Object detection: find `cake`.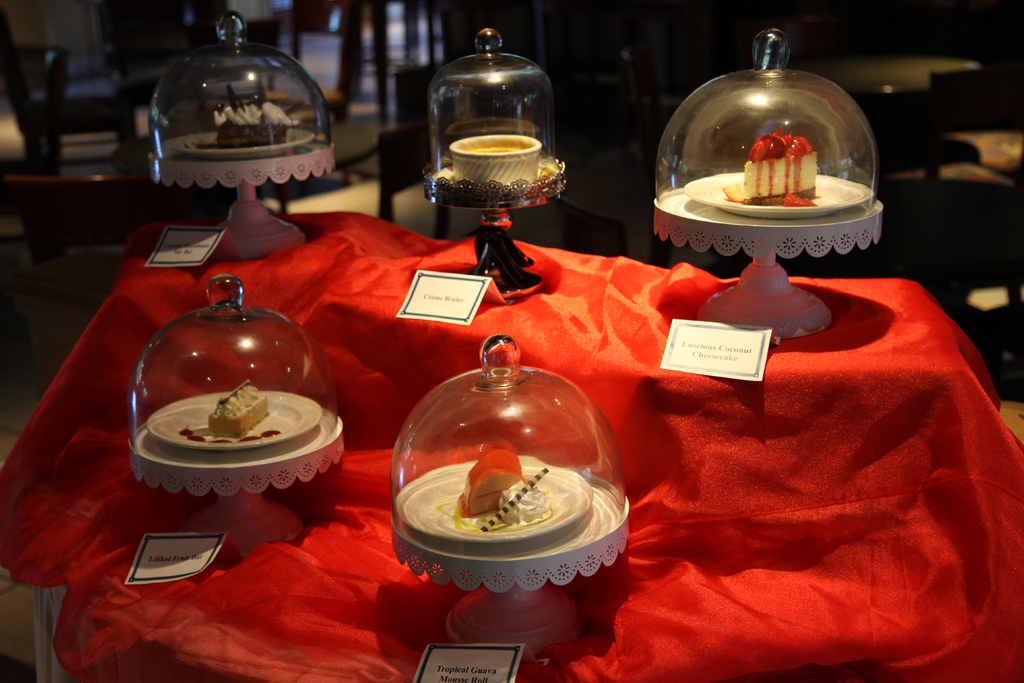
721, 129, 815, 201.
